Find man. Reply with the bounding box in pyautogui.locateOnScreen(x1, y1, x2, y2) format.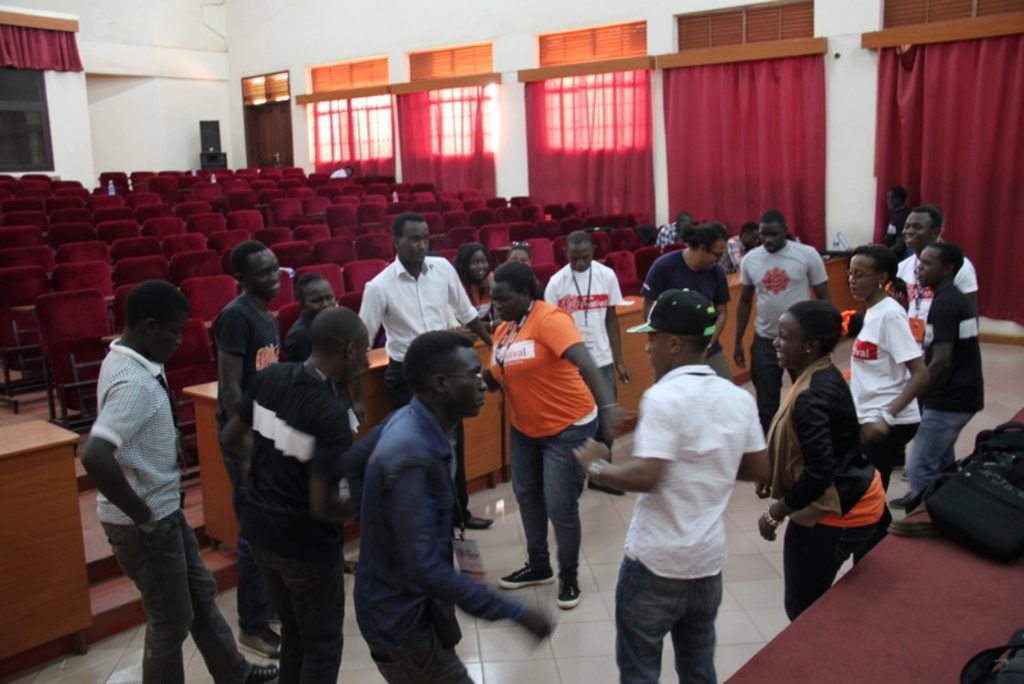
pyautogui.locateOnScreen(209, 240, 282, 664).
